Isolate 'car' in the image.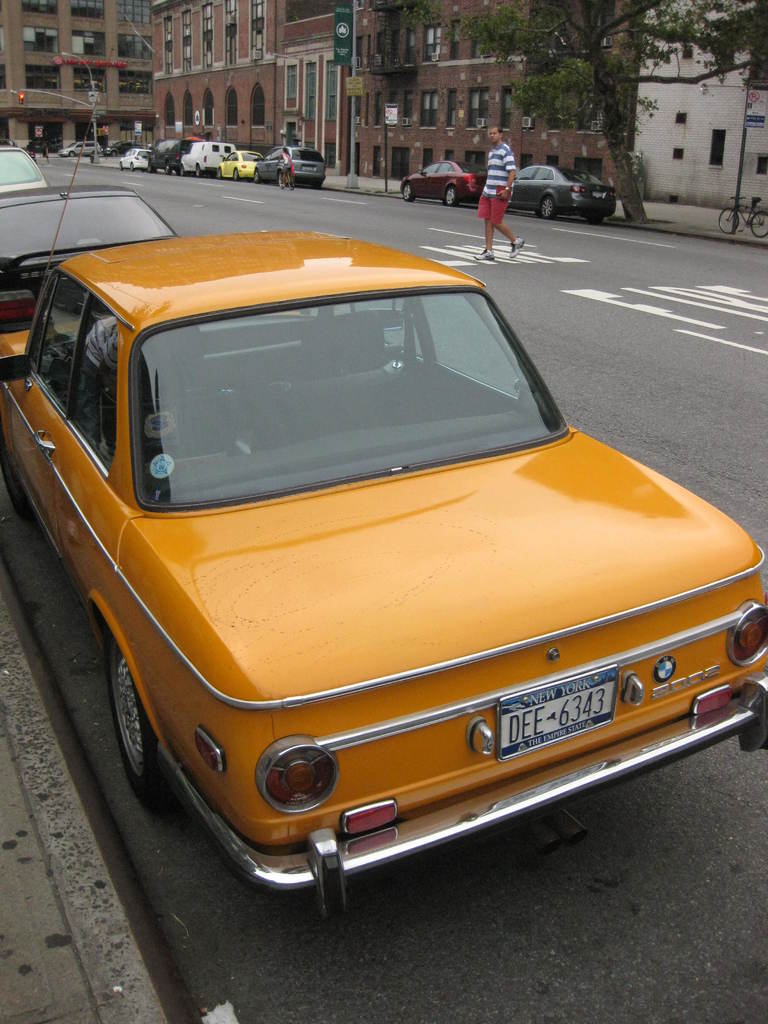
Isolated region: select_region(214, 147, 257, 180).
